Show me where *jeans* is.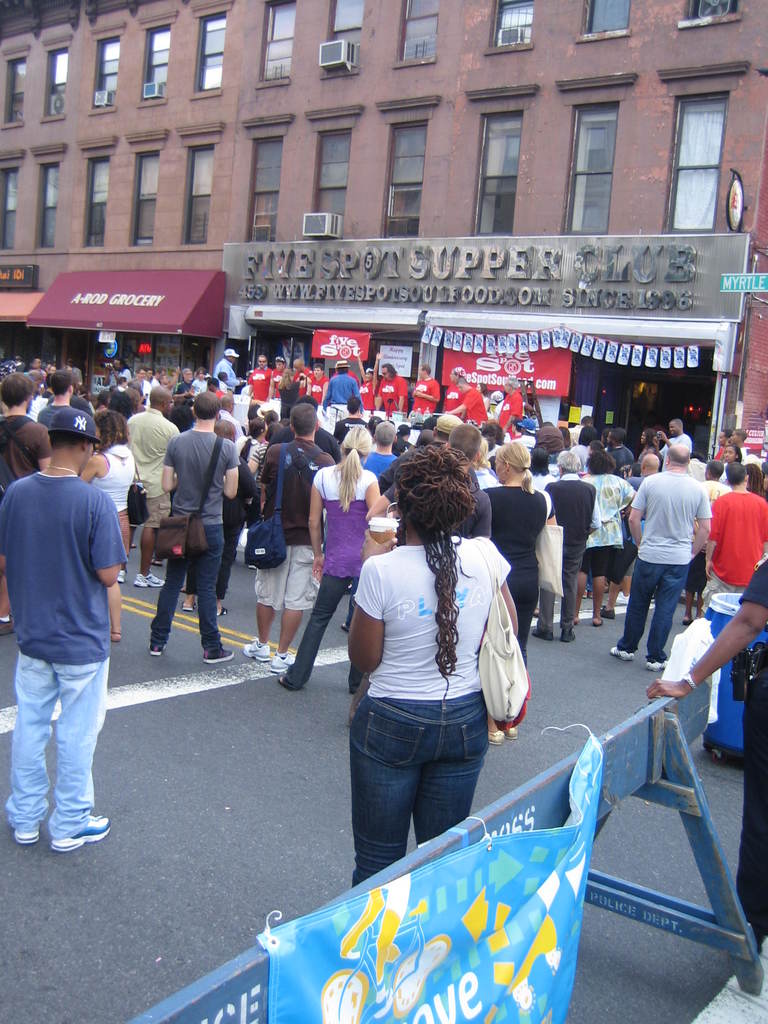
*jeans* is at pyautogui.locateOnScreen(618, 552, 688, 657).
